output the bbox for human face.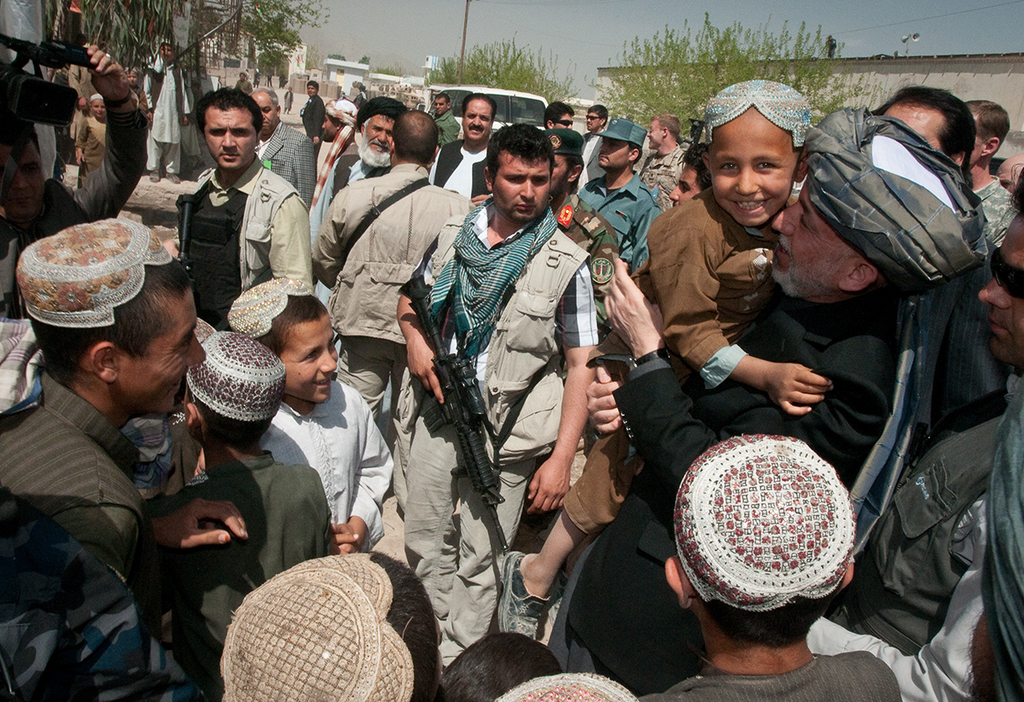
x1=550 y1=153 x2=573 y2=194.
